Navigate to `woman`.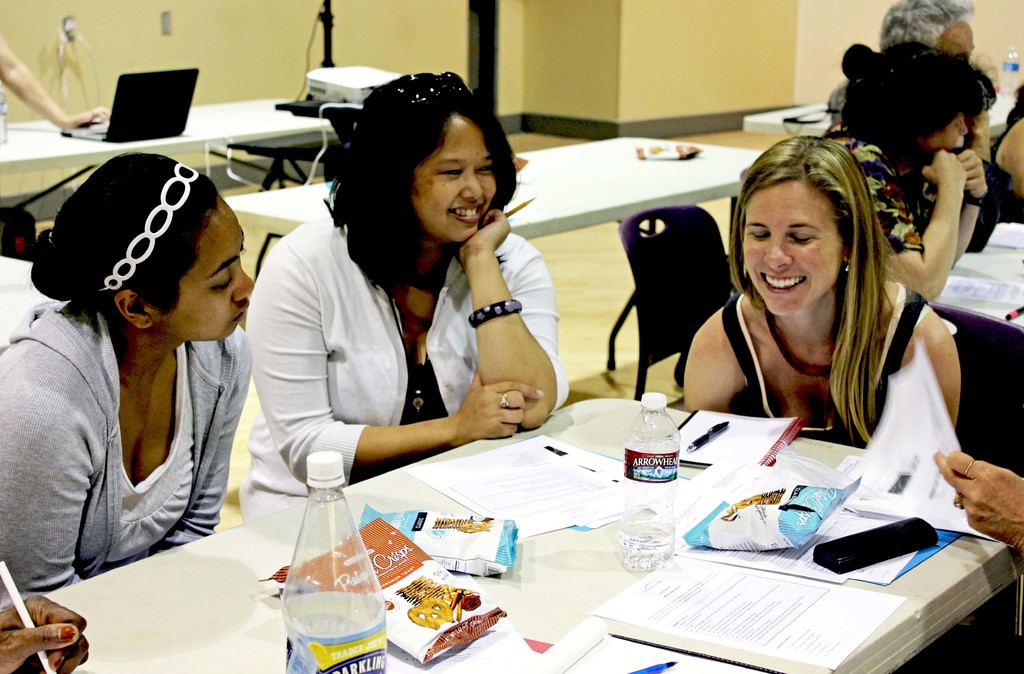
Navigation target: select_region(0, 147, 253, 595).
